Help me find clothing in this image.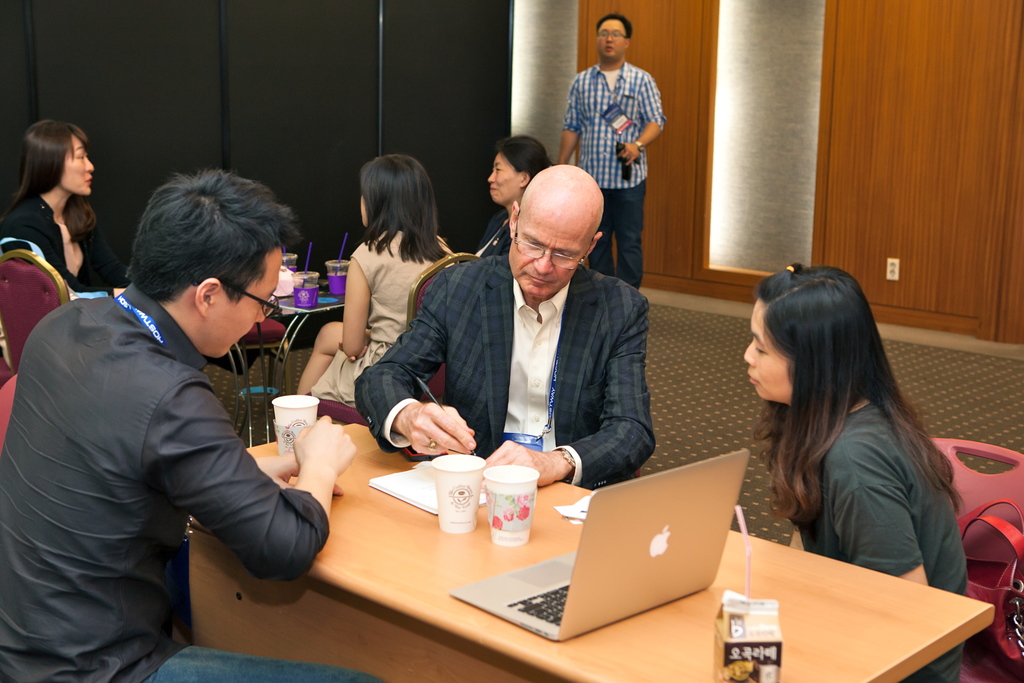
Found it: 468/210/514/257.
